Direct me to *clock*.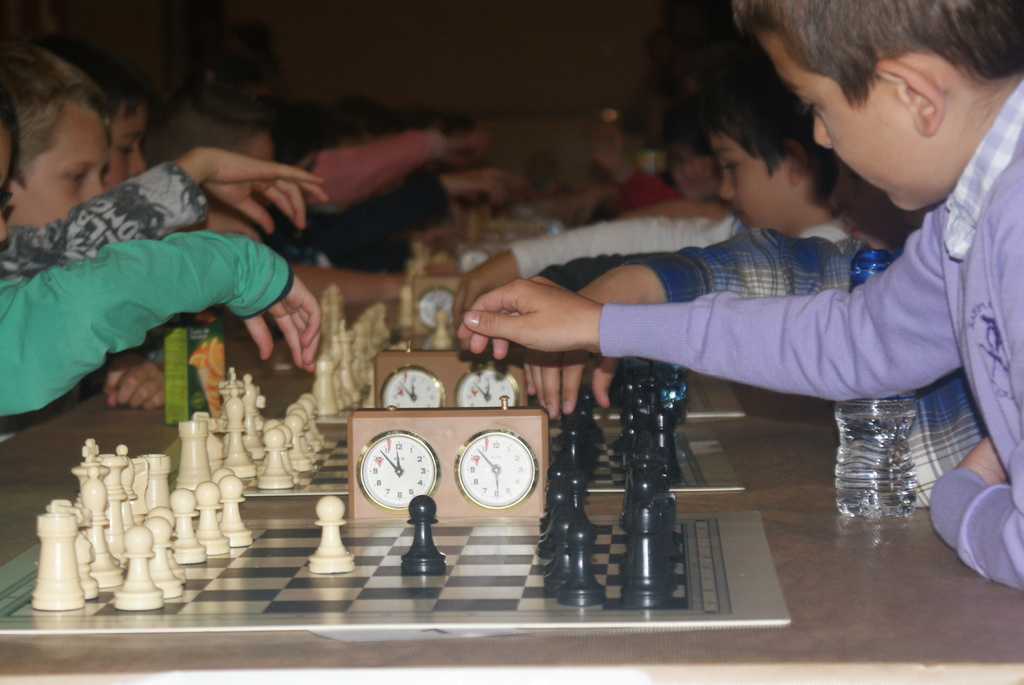
Direction: (458, 240, 495, 271).
